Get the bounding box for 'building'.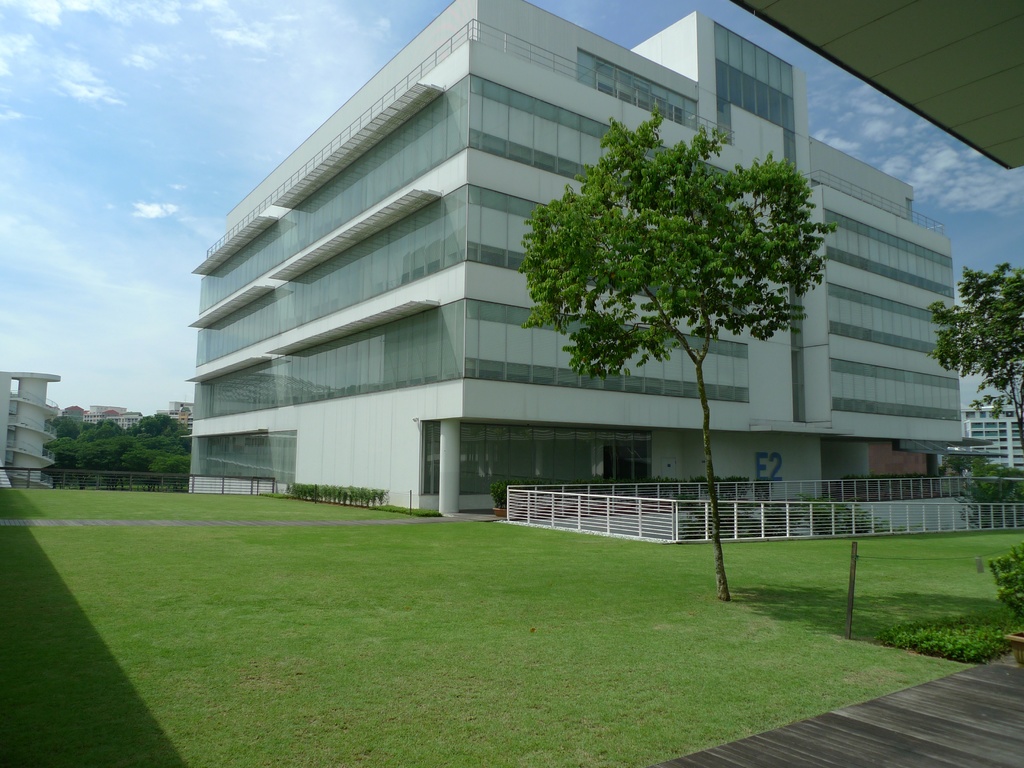
left=962, top=373, right=1023, bottom=477.
